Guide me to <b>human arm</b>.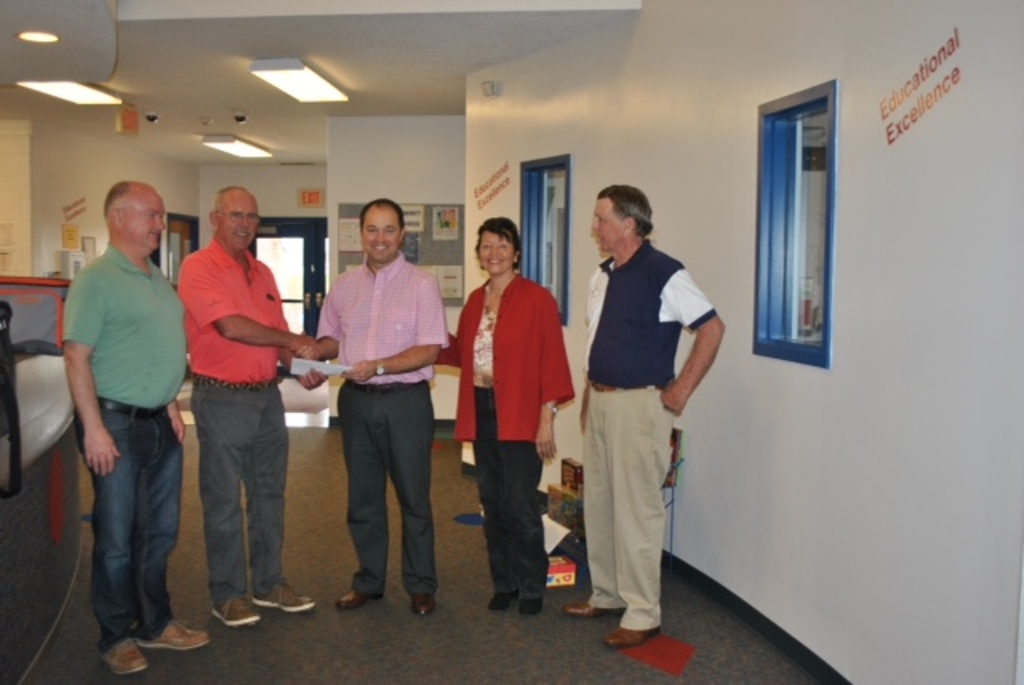
Guidance: box=[536, 288, 568, 463].
